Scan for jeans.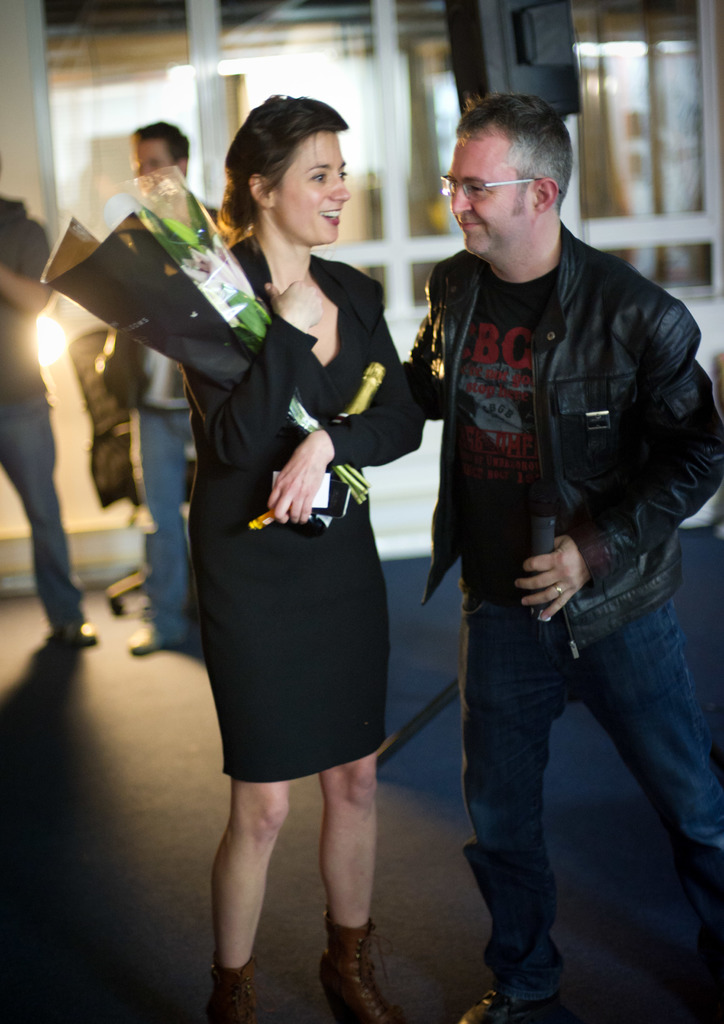
Scan result: (129,408,189,637).
